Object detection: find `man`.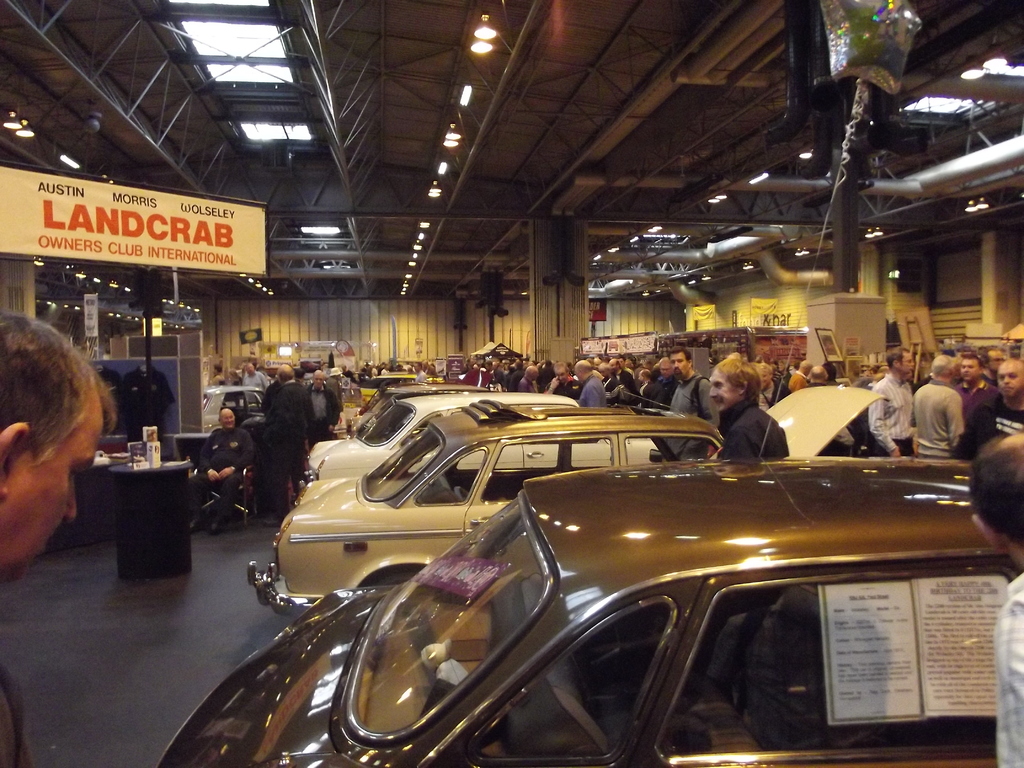
rect(308, 371, 342, 445).
